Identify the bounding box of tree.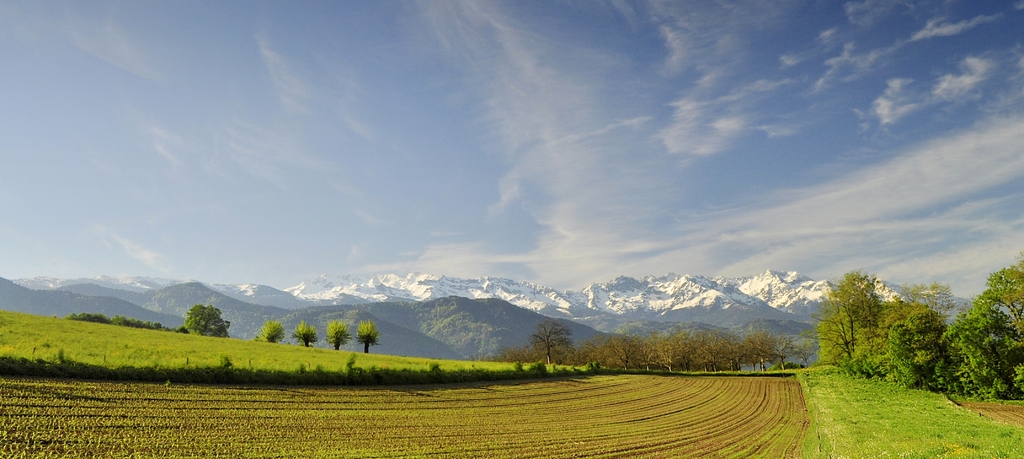
580:346:604:368.
